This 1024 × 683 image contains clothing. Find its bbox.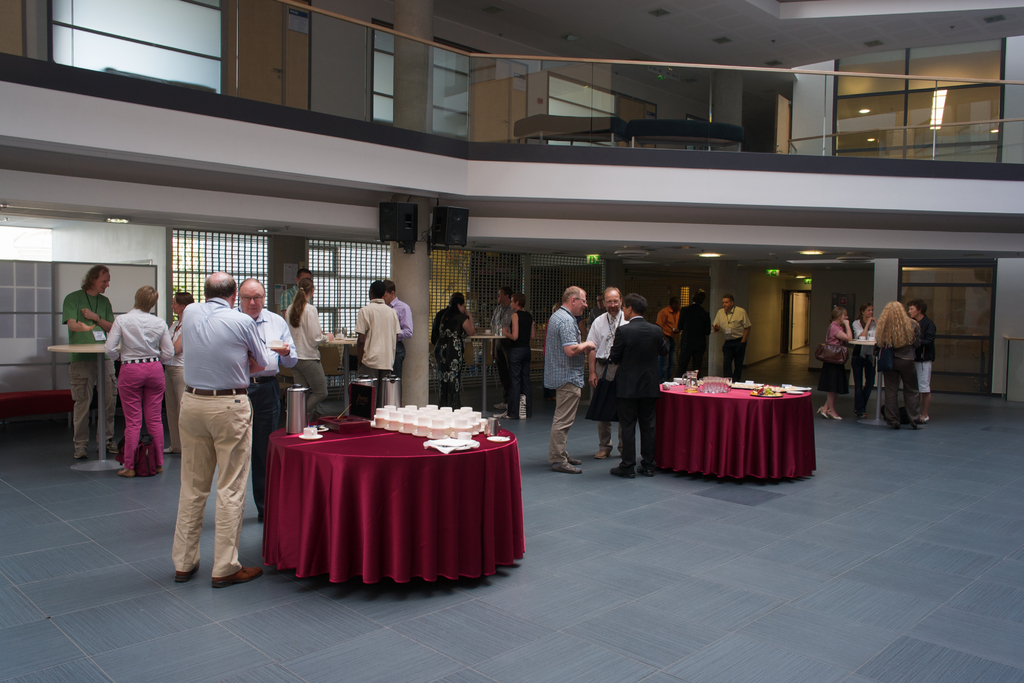
(left=160, top=283, right=273, bottom=573).
